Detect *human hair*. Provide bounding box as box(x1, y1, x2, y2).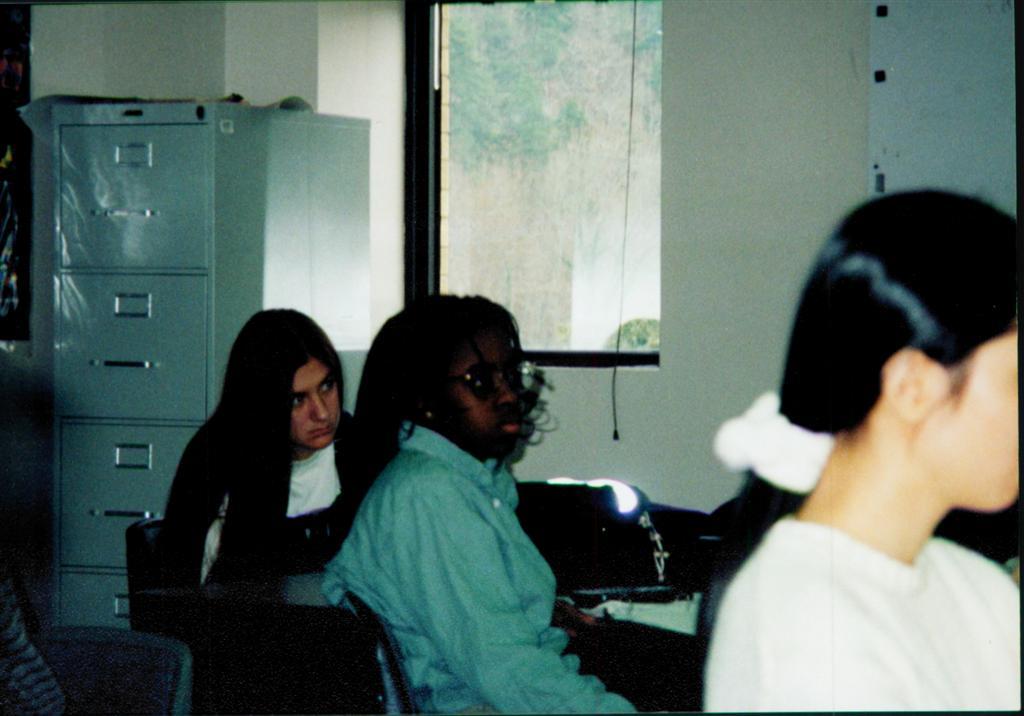
box(773, 184, 1023, 440).
